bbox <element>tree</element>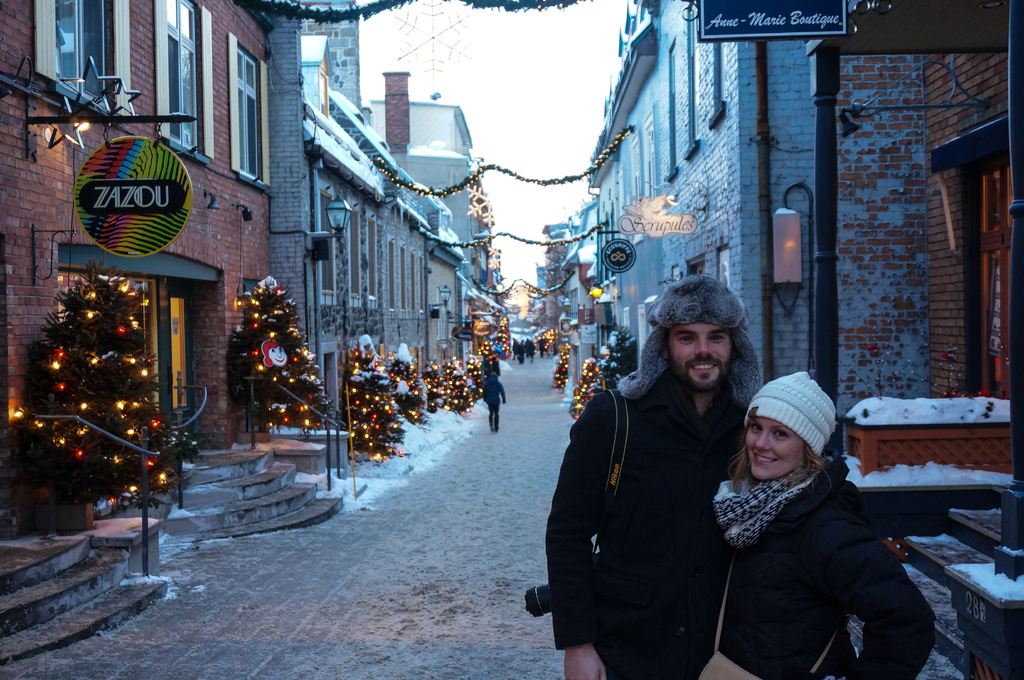
426, 360, 444, 416
